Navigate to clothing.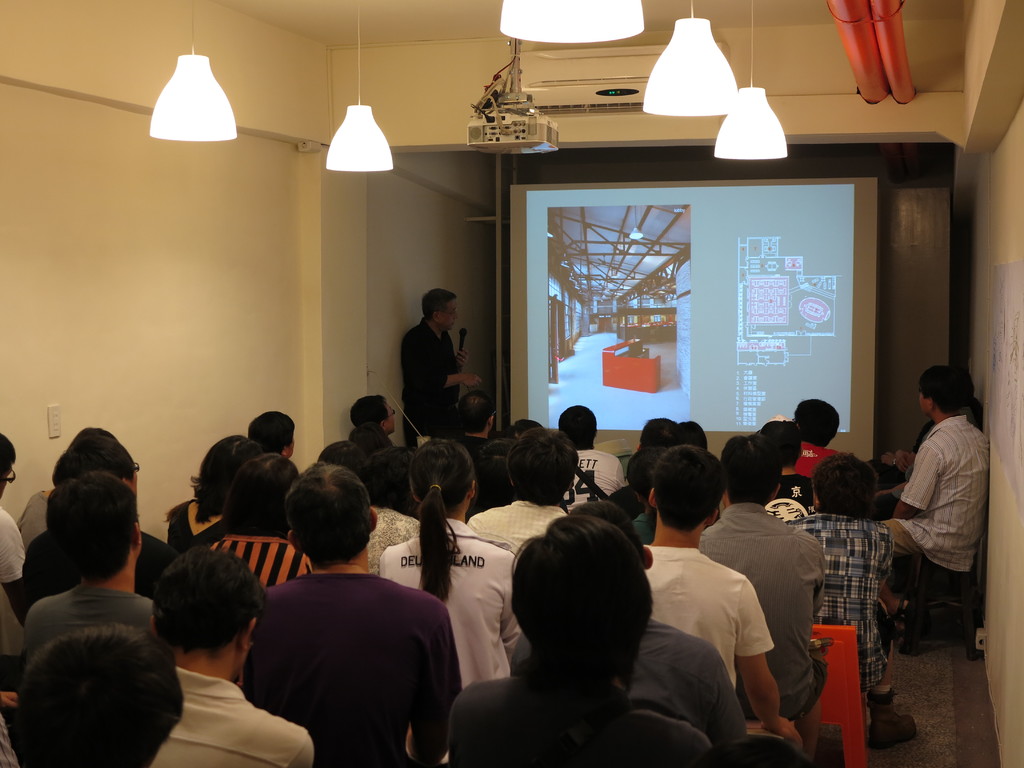
Navigation target: left=225, top=548, right=458, bottom=767.
